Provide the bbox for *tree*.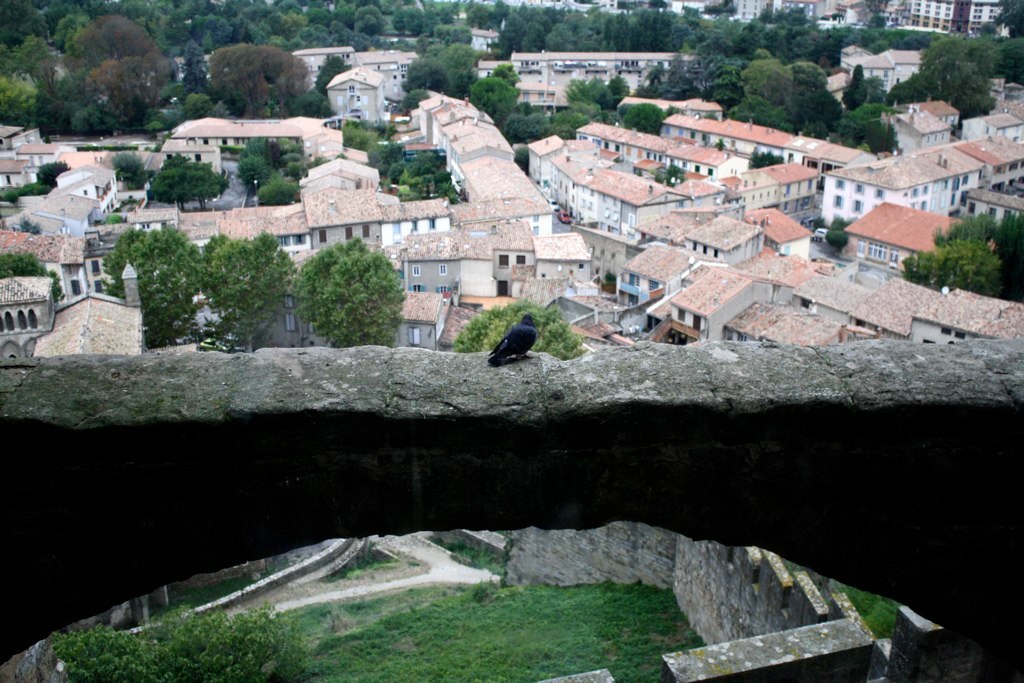
left=203, top=223, right=297, bottom=348.
